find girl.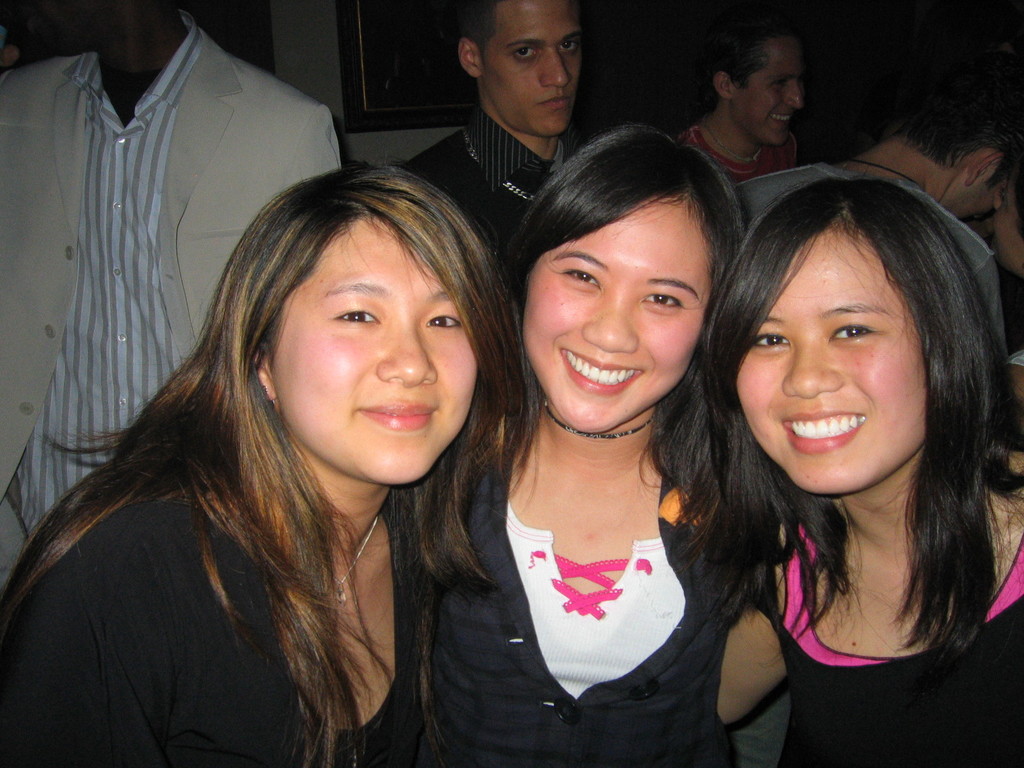
bbox=[380, 119, 803, 767].
